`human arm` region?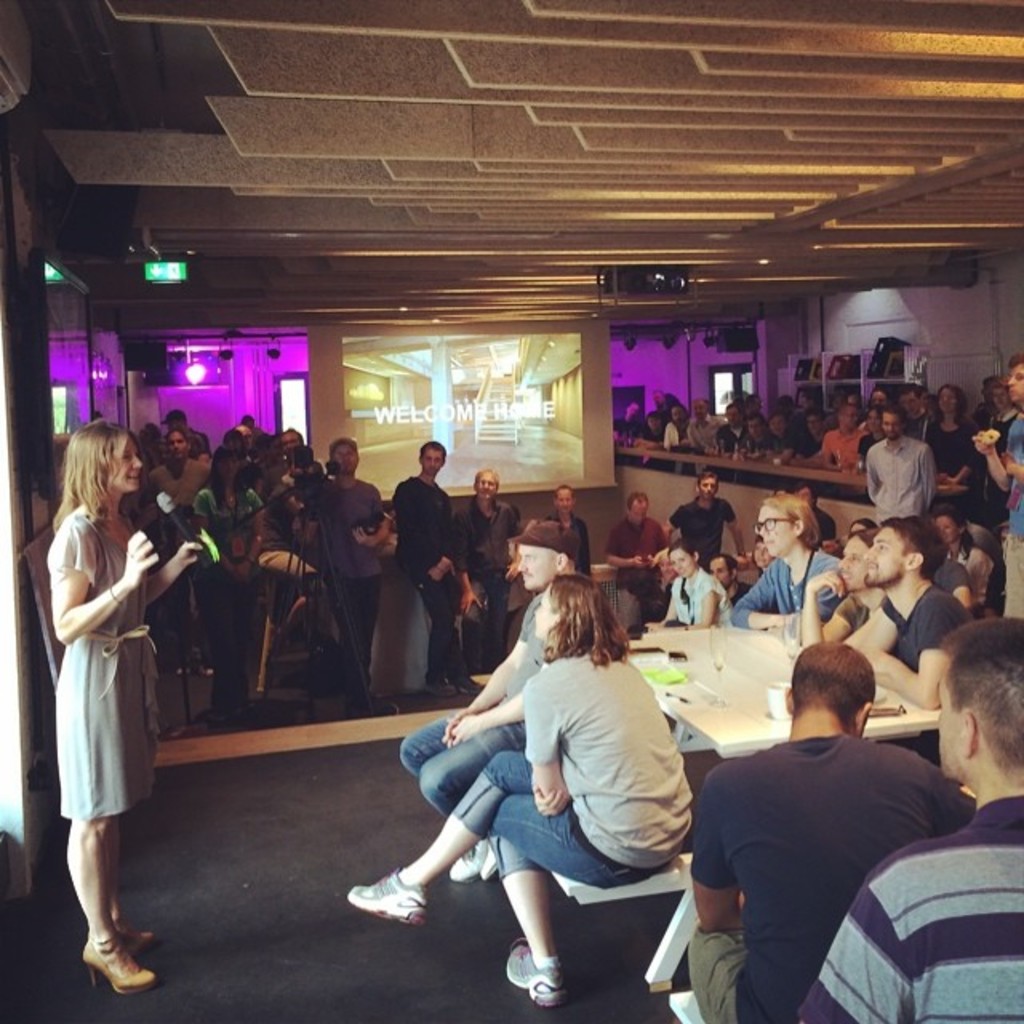
l=722, t=510, r=741, b=554
